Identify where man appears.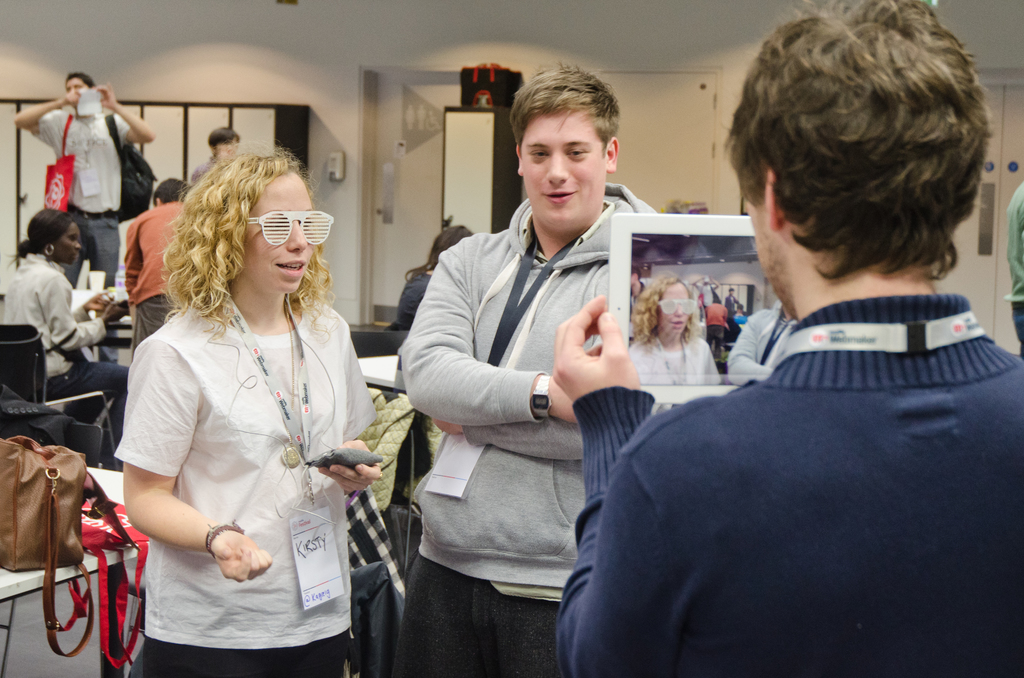
Appears at (left=118, top=174, right=194, bottom=354).
